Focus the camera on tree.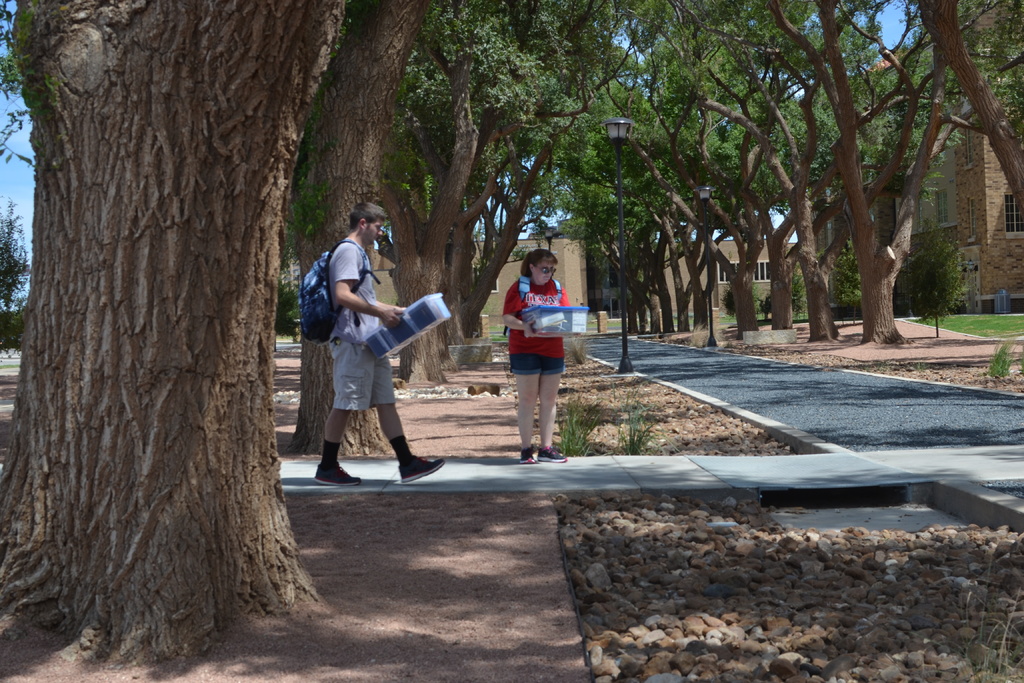
Focus region: bbox=(380, 0, 637, 375).
